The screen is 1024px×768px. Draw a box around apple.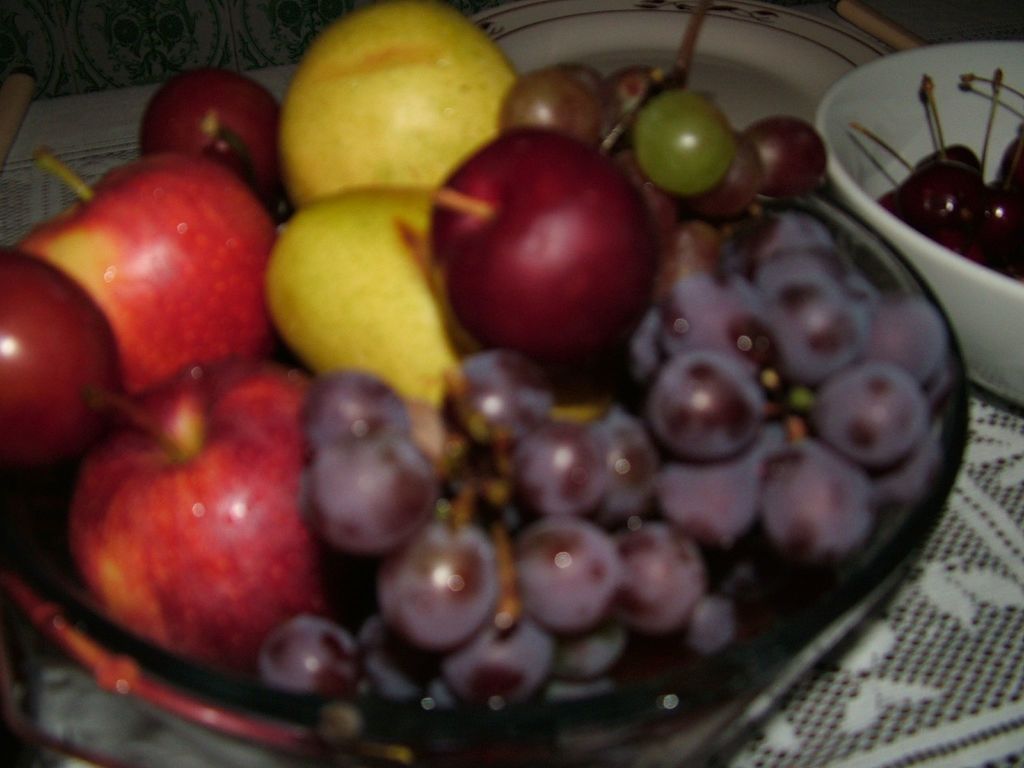
(x1=276, y1=0, x2=525, y2=205).
